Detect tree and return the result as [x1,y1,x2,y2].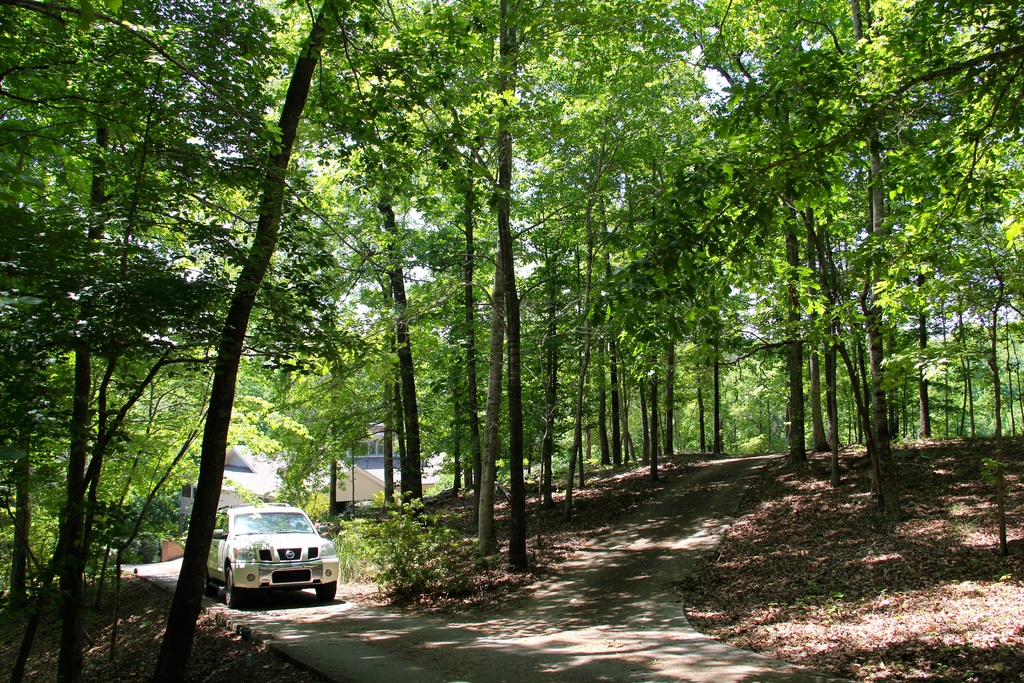
[715,0,870,457].
